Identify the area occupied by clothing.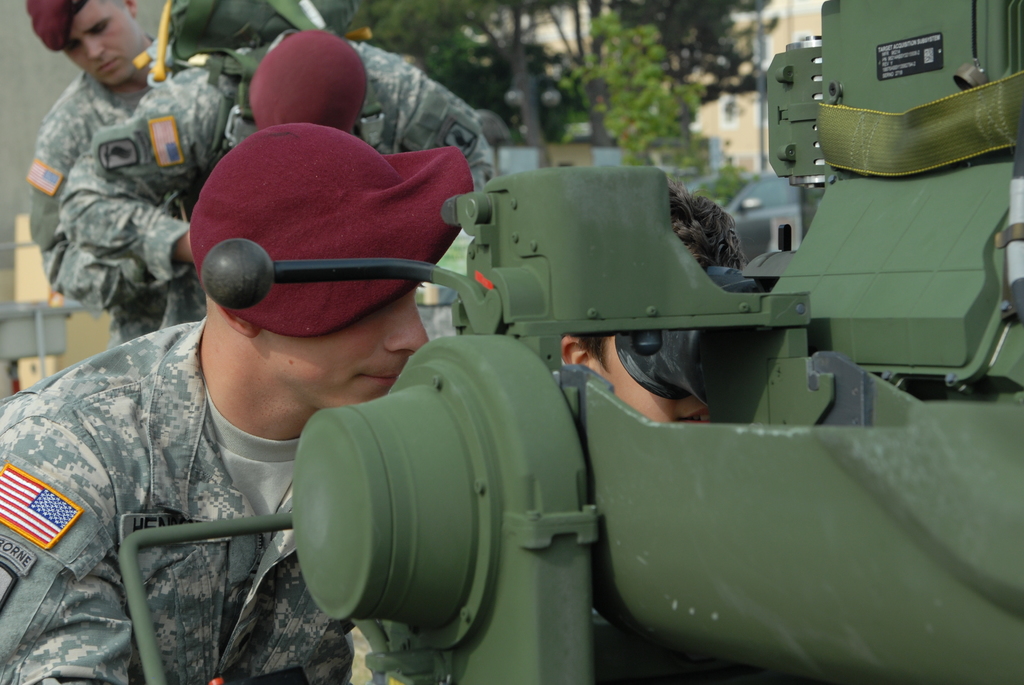
Area: [x1=0, y1=312, x2=358, y2=684].
